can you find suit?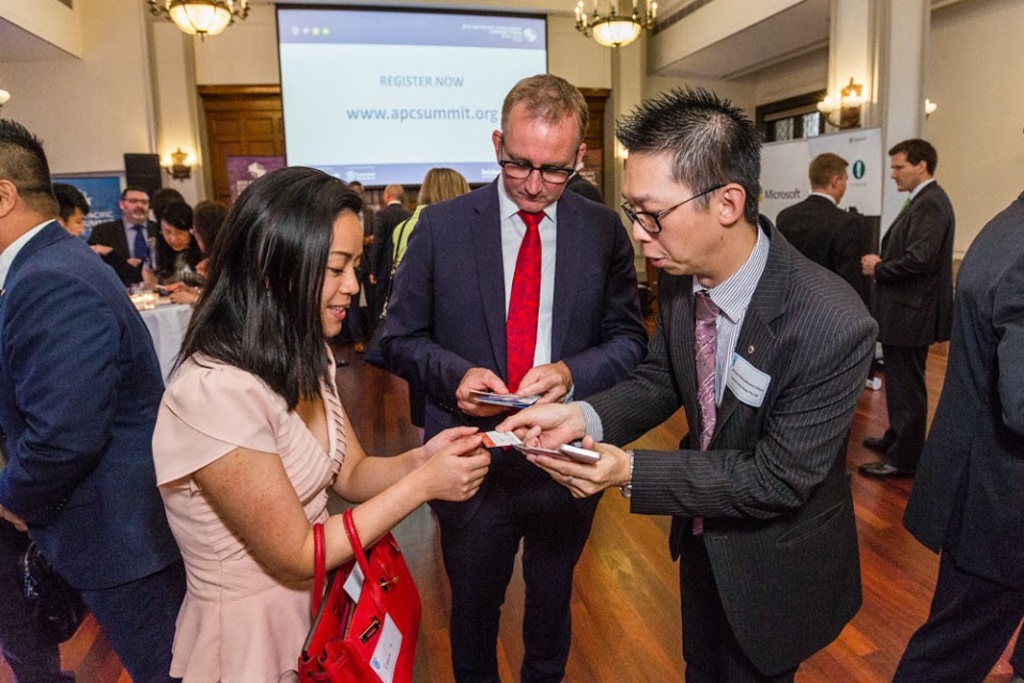
Yes, bounding box: {"x1": 0, "y1": 216, "x2": 181, "y2": 682}.
